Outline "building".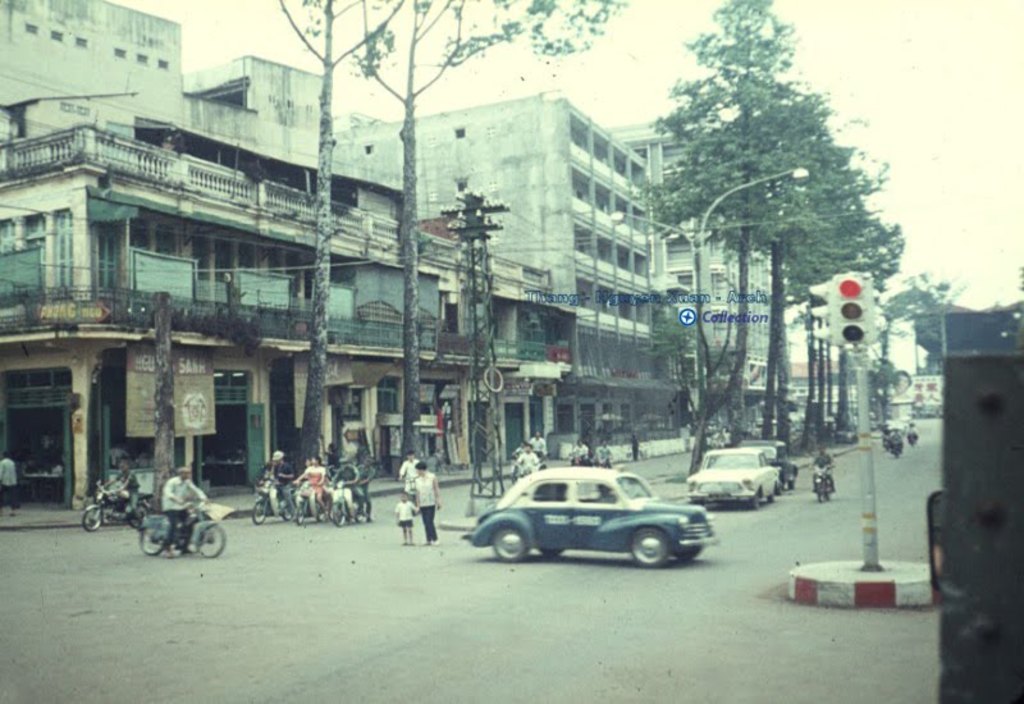
Outline: [0, 0, 562, 511].
